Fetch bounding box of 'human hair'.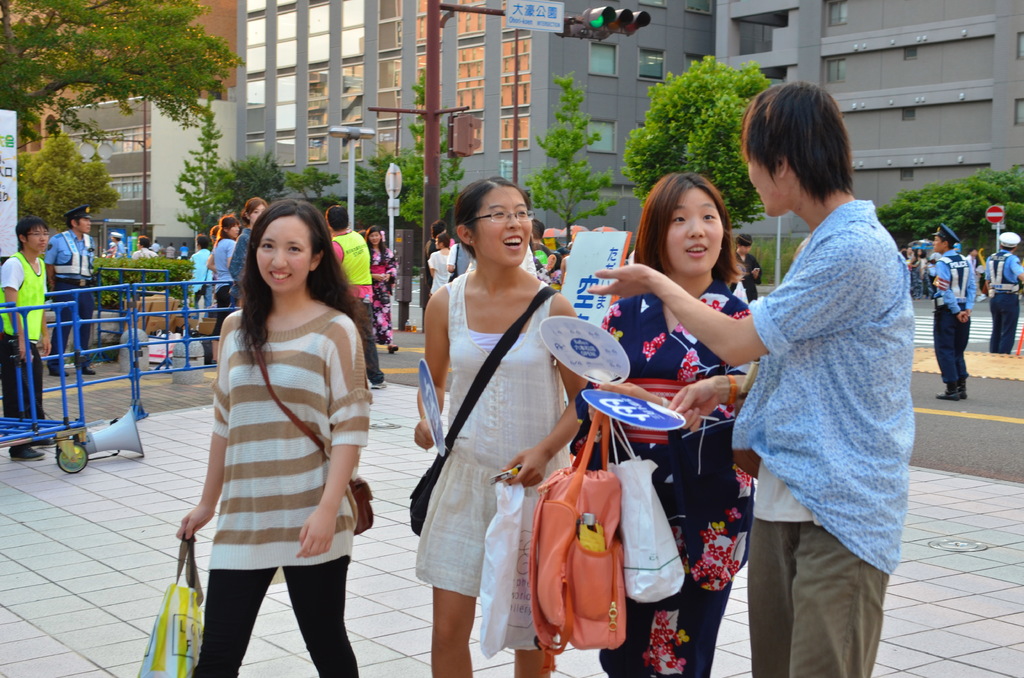
Bbox: <region>326, 202, 351, 229</region>.
